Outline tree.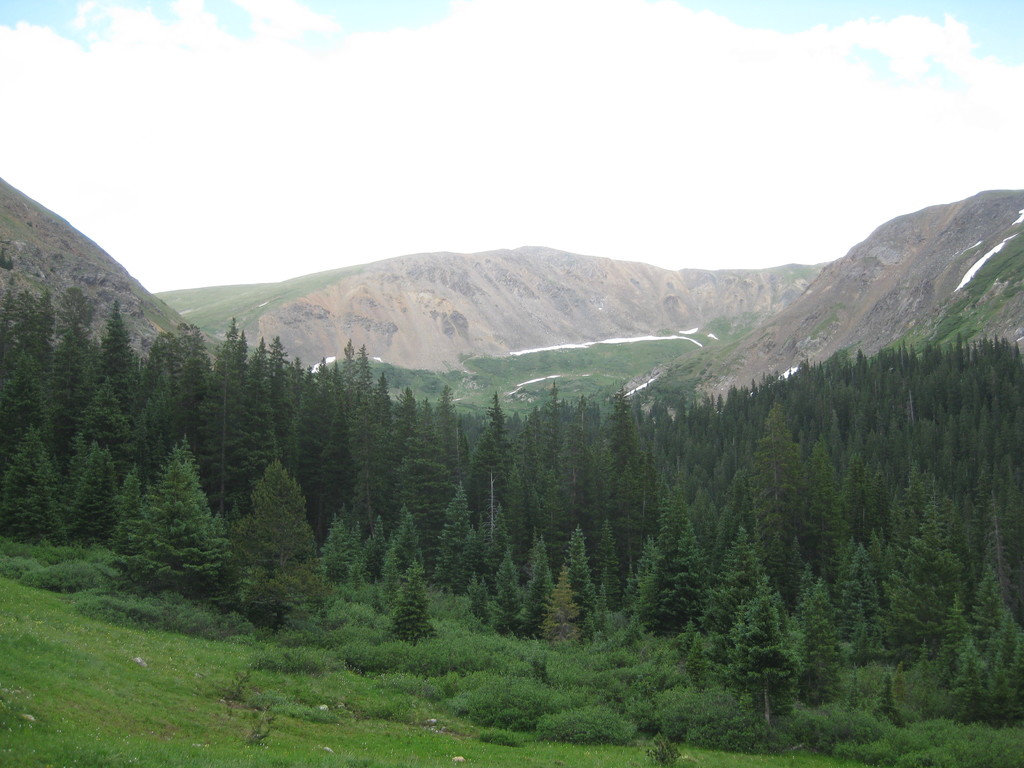
Outline: rect(207, 438, 317, 614).
